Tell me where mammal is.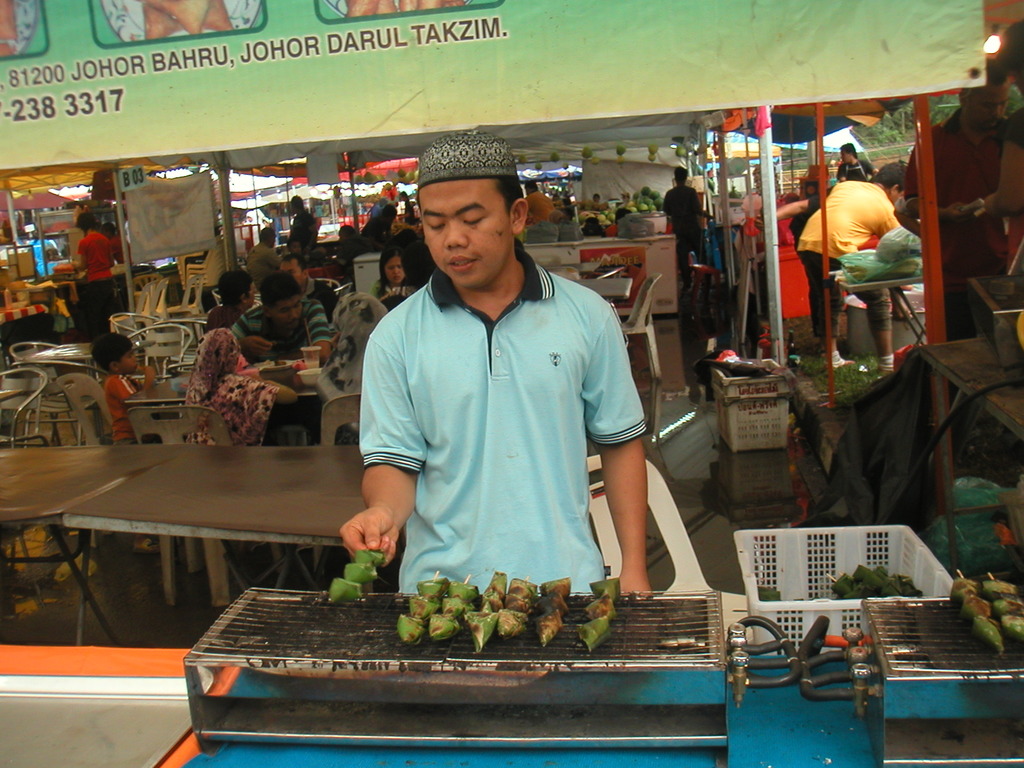
mammal is at <box>401,189,416,225</box>.
